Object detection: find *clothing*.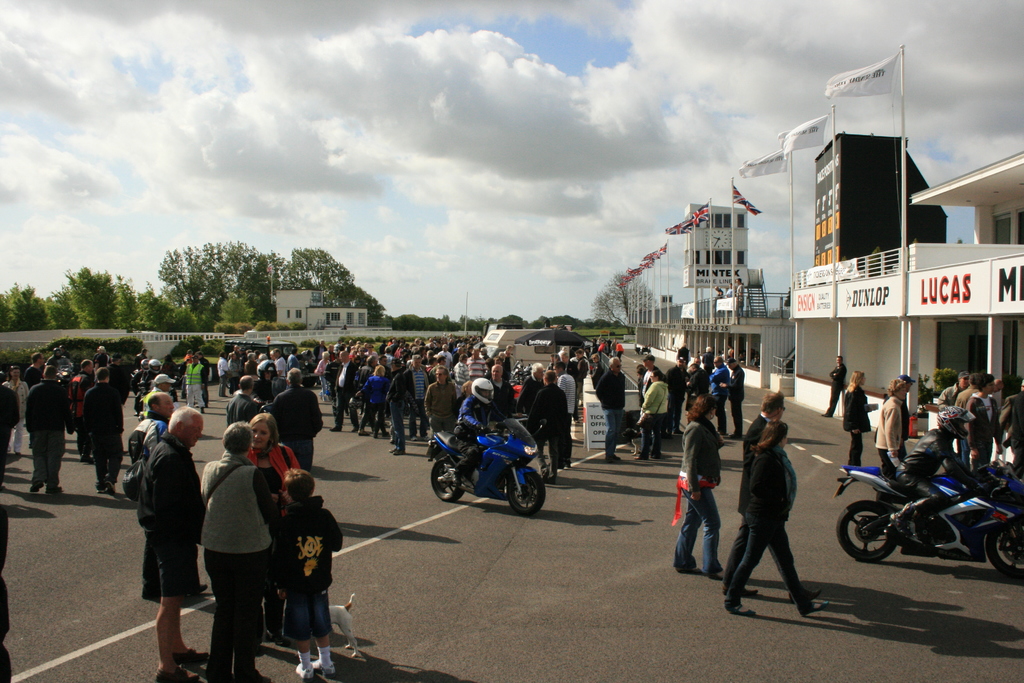
Rect(1, 375, 29, 450).
